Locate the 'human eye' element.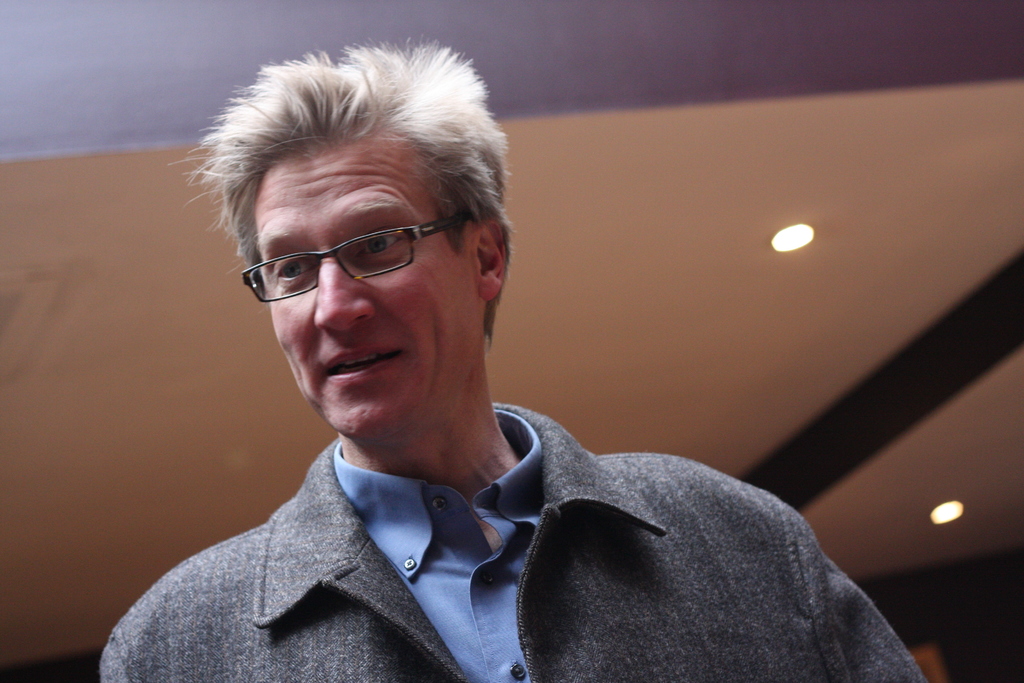
Element bbox: (x1=275, y1=255, x2=317, y2=285).
